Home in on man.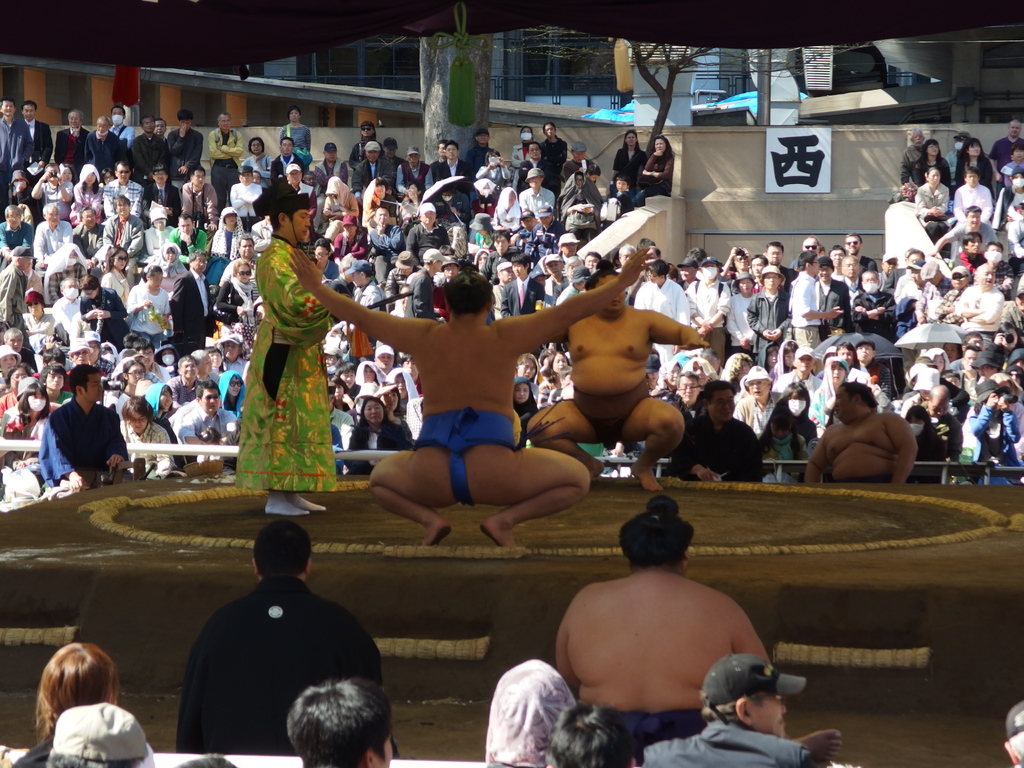
Homed in at 529, 207, 564, 245.
